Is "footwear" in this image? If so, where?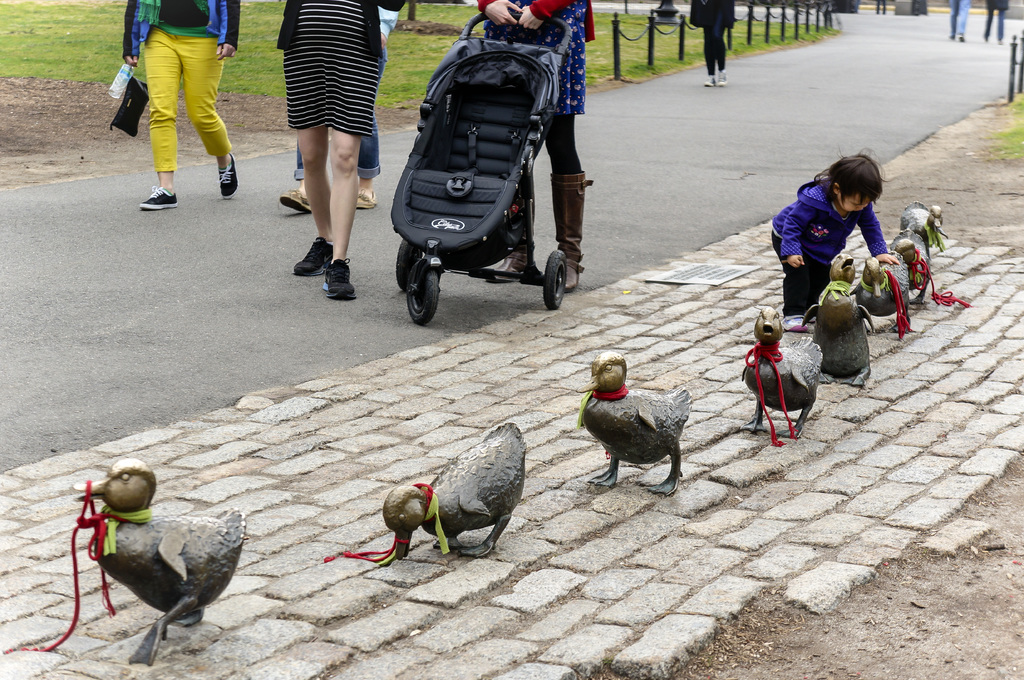
Yes, at 701/78/712/87.
